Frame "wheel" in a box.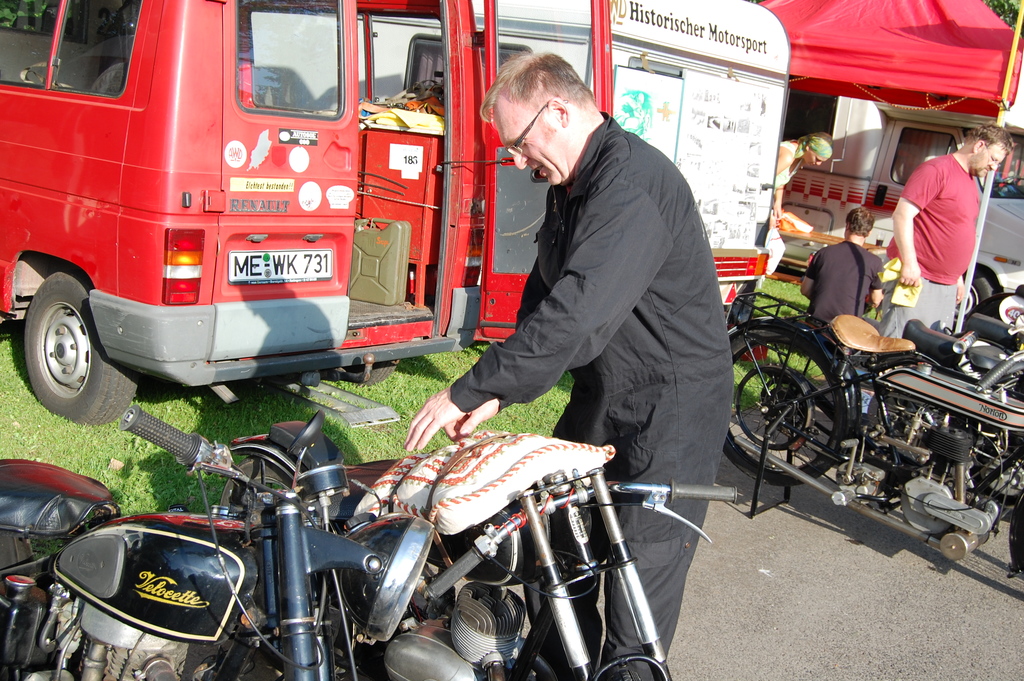
218 458 291 508.
